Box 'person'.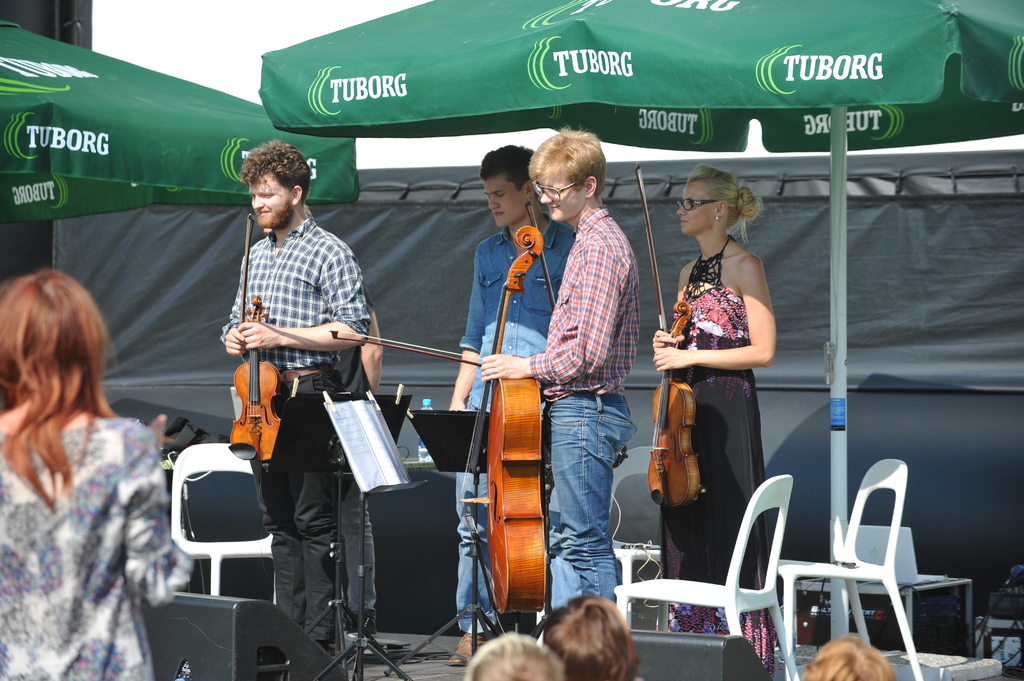
x1=476 y1=129 x2=635 y2=607.
